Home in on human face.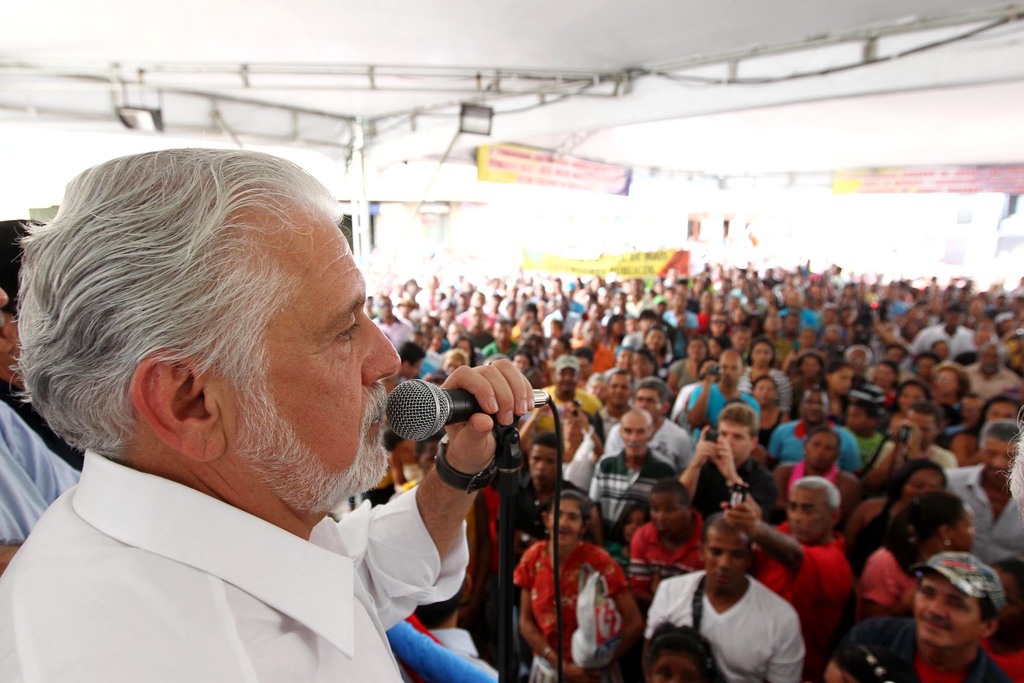
Homed in at [908, 413, 936, 446].
